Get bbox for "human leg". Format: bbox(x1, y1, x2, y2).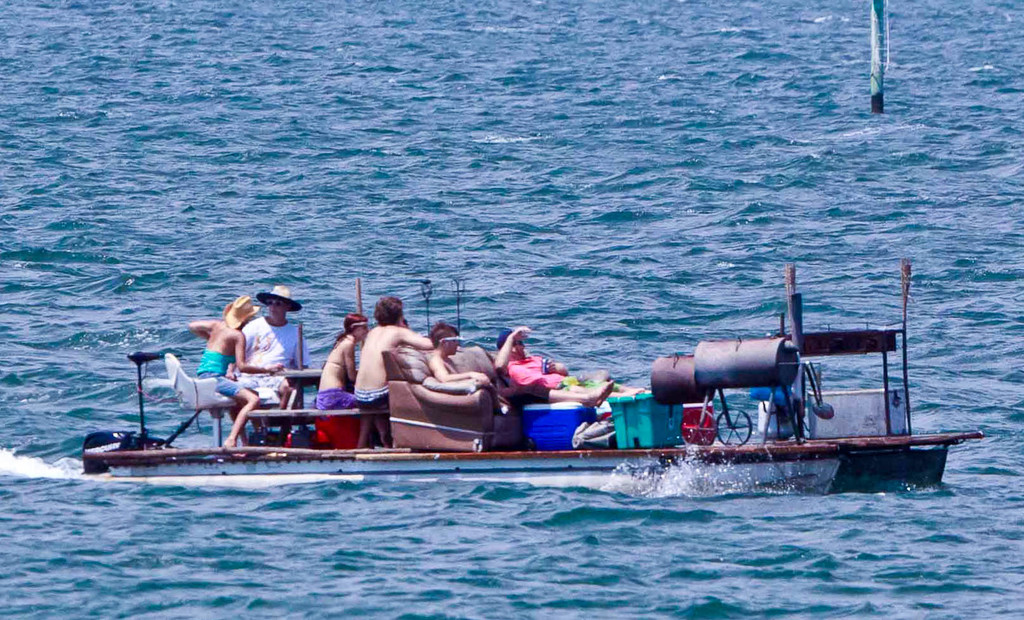
bbox(220, 383, 264, 459).
